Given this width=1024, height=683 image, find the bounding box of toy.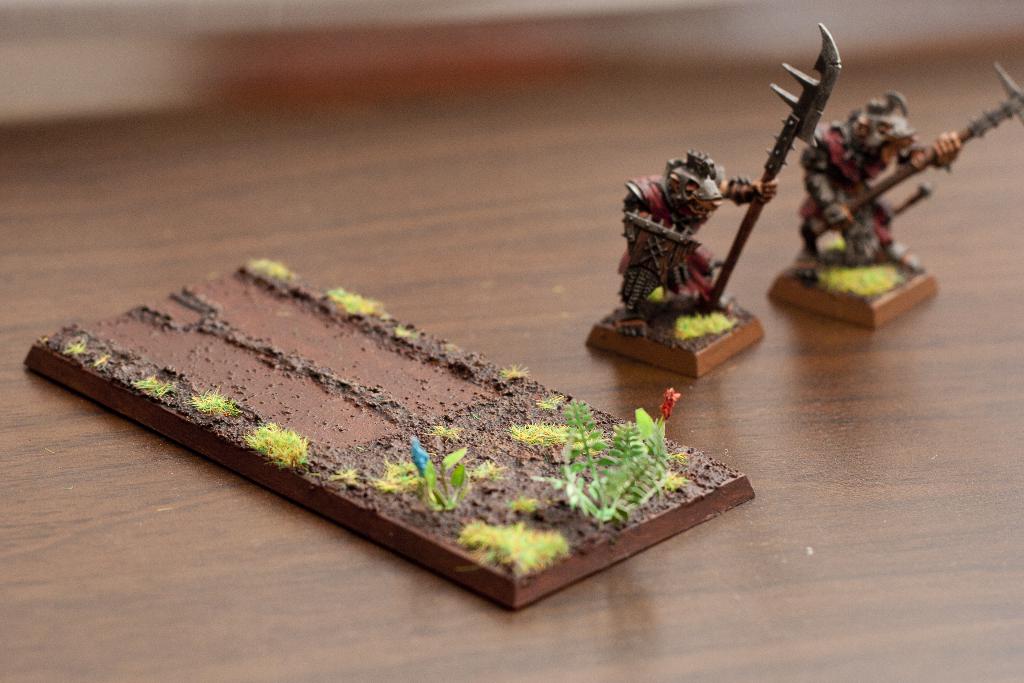
locate(766, 64, 1023, 330).
